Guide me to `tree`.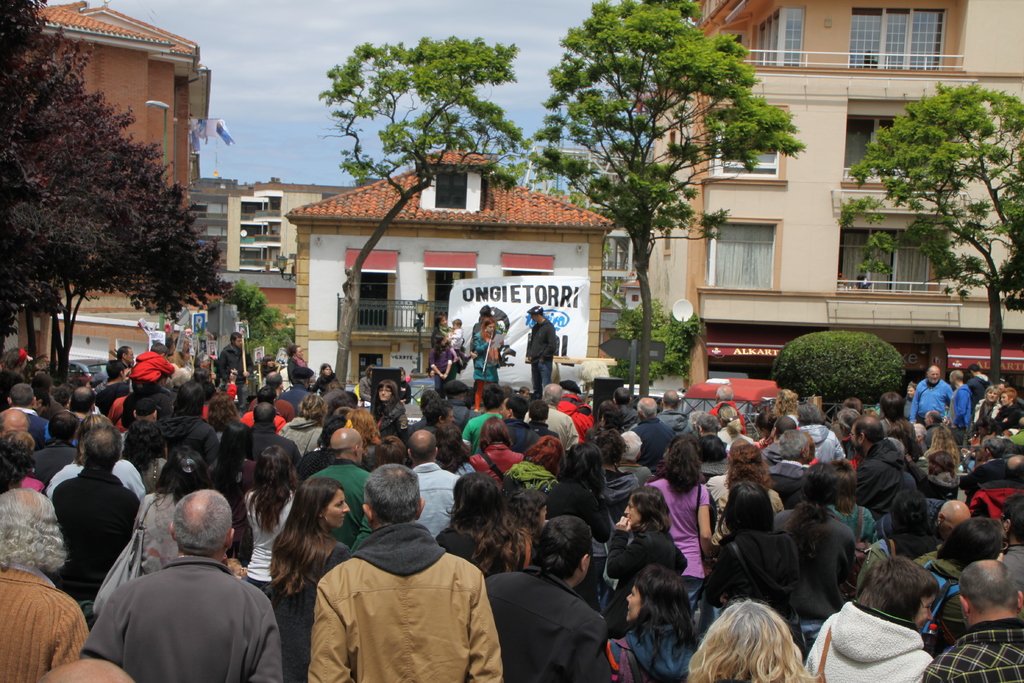
Guidance: (0,0,229,386).
